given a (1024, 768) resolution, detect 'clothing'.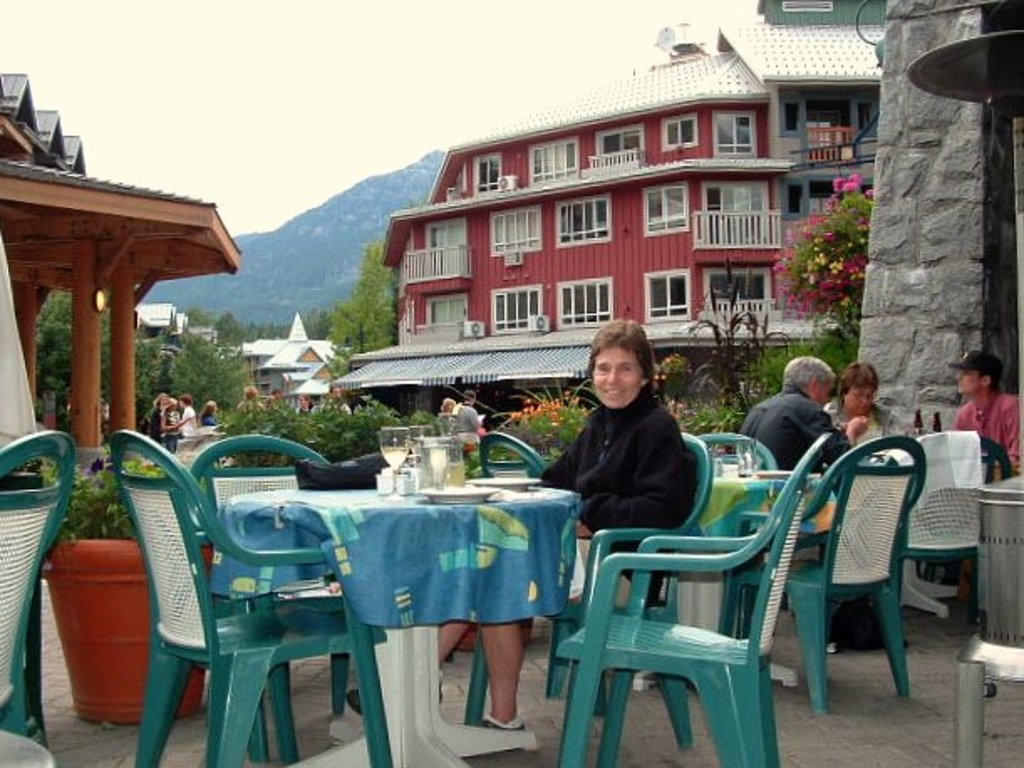
bbox(954, 389, 1022, 468).
